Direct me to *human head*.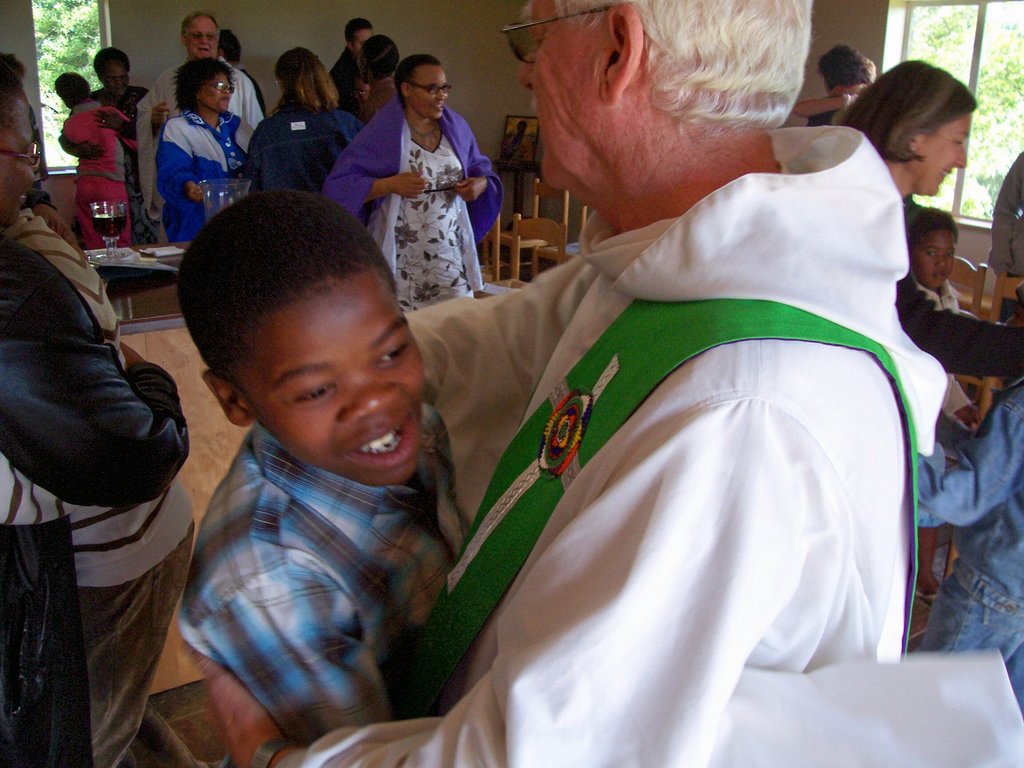
Direction: 173 184 426 487.
